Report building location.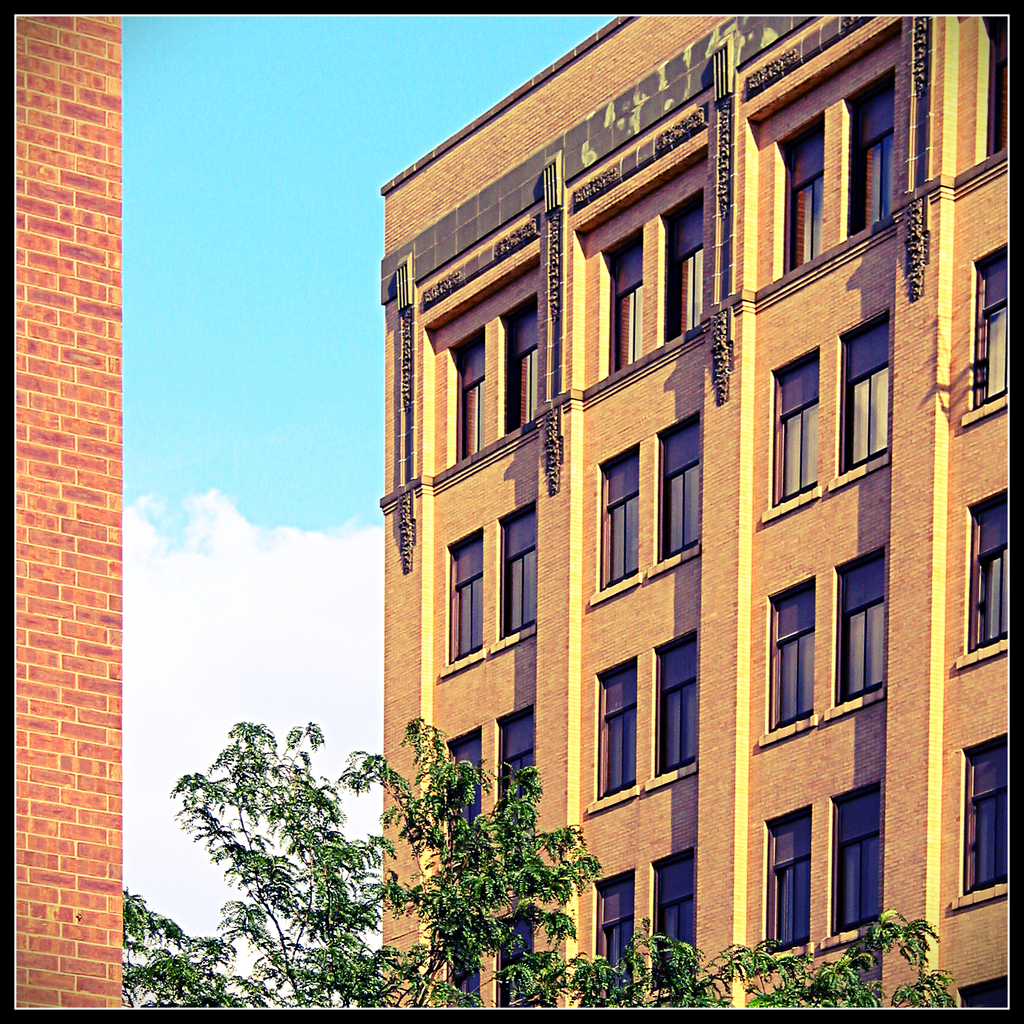
Report: select_region(380, 16, 1010, 1008).
